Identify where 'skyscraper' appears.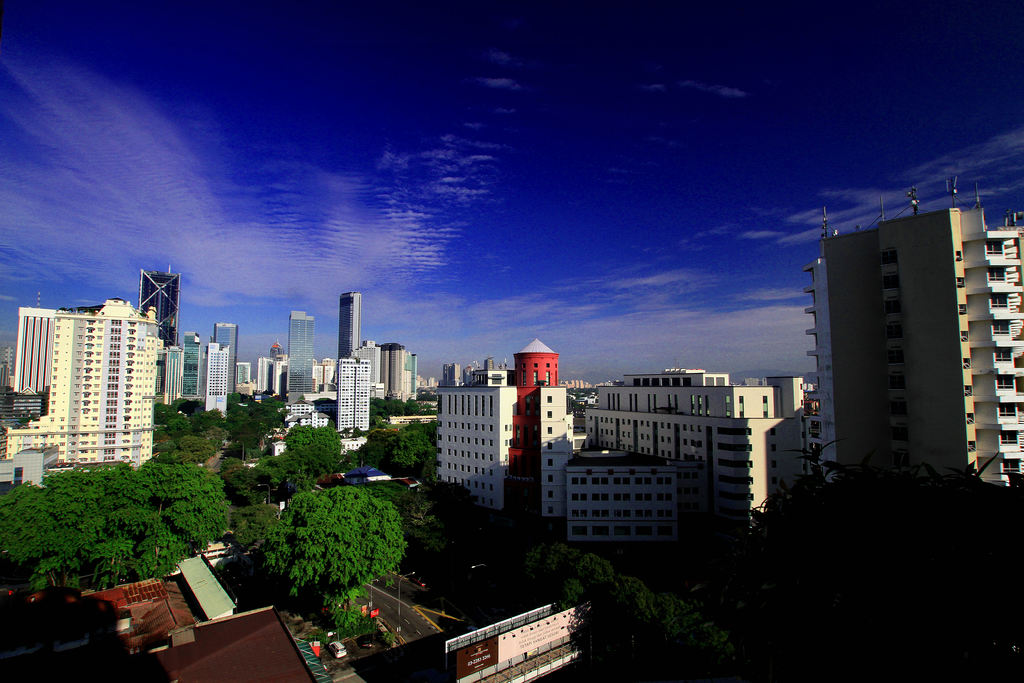
Appears at crop(577, 376, 810, 559).
